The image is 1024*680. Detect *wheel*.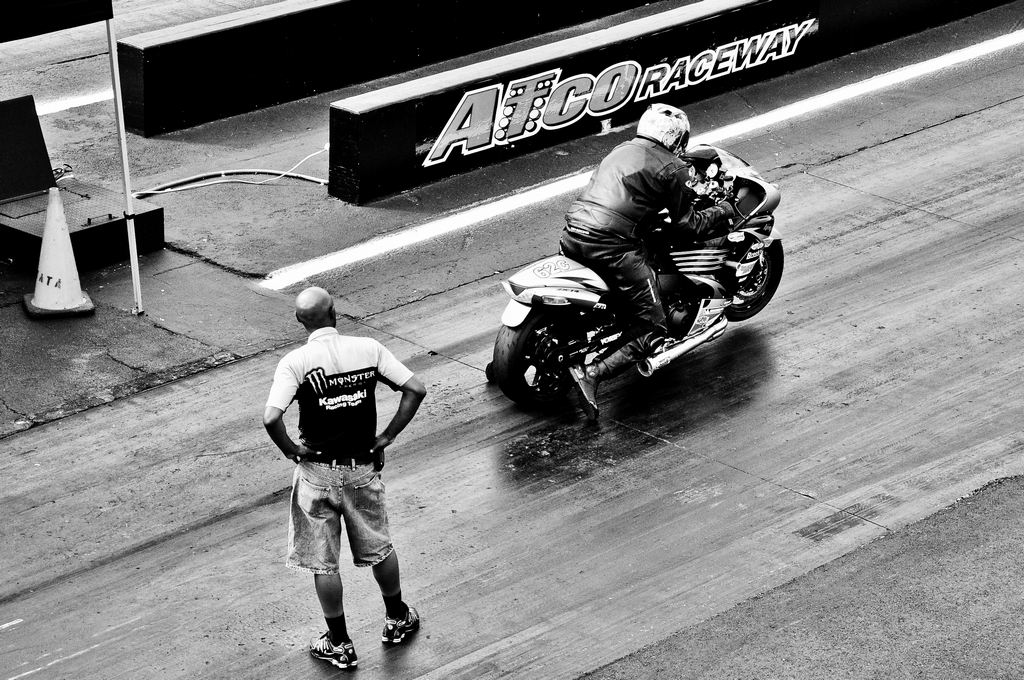
Detection: Rect(493, 305, 594, 412).
